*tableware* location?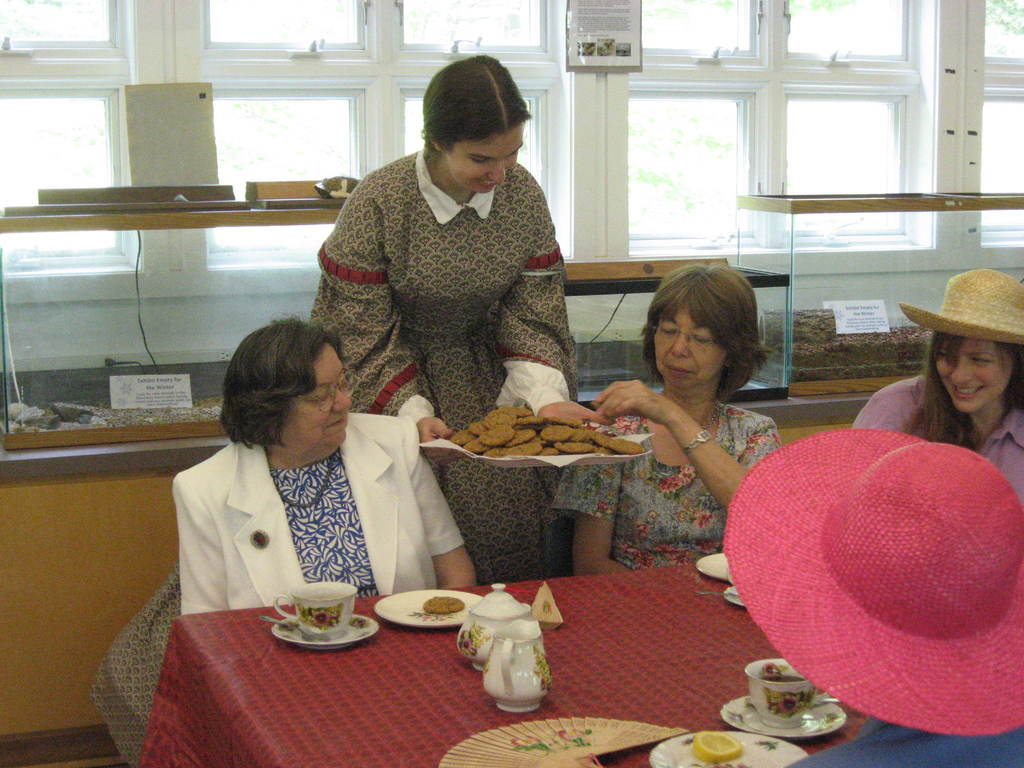
left=374, top=588, right=486, bottom=635
